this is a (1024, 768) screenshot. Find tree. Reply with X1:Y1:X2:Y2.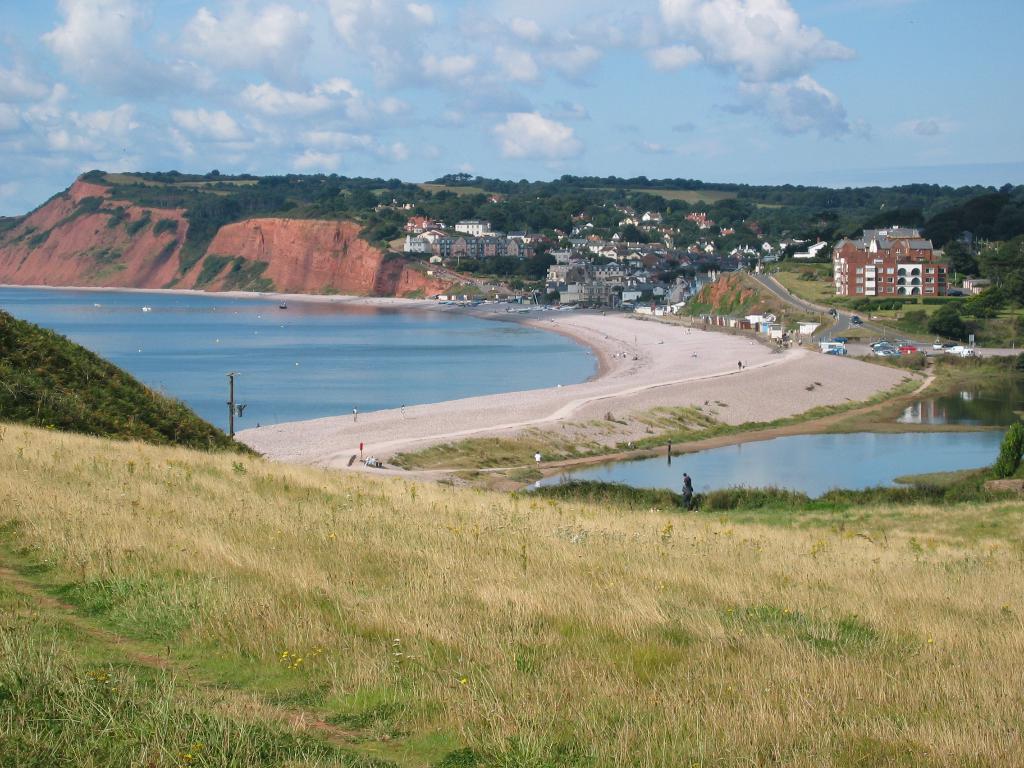
928:306:970:340.
